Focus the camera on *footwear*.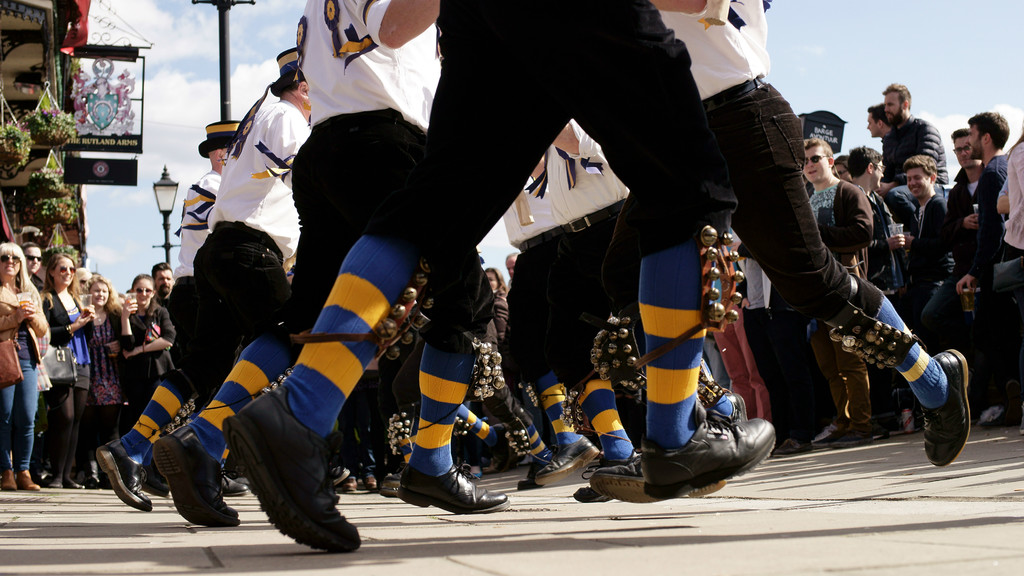
Focus region: 94:436:149:507.
